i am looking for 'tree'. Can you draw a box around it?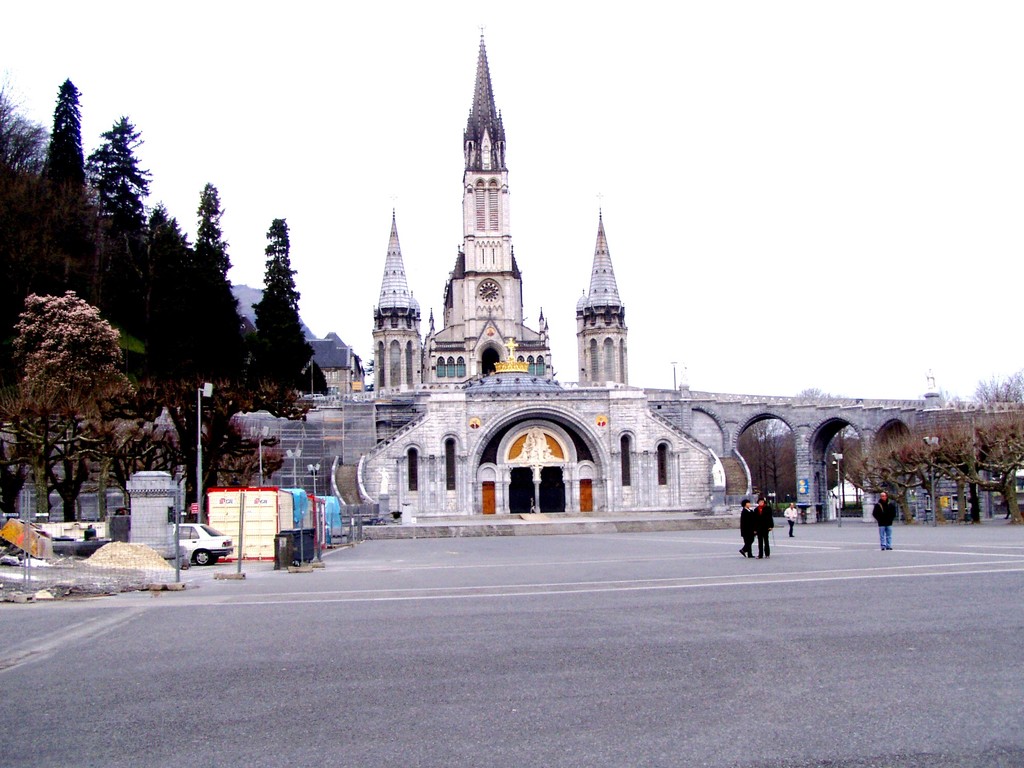
Sure, the bounding box is bbox(19, 70, 97, 307).
